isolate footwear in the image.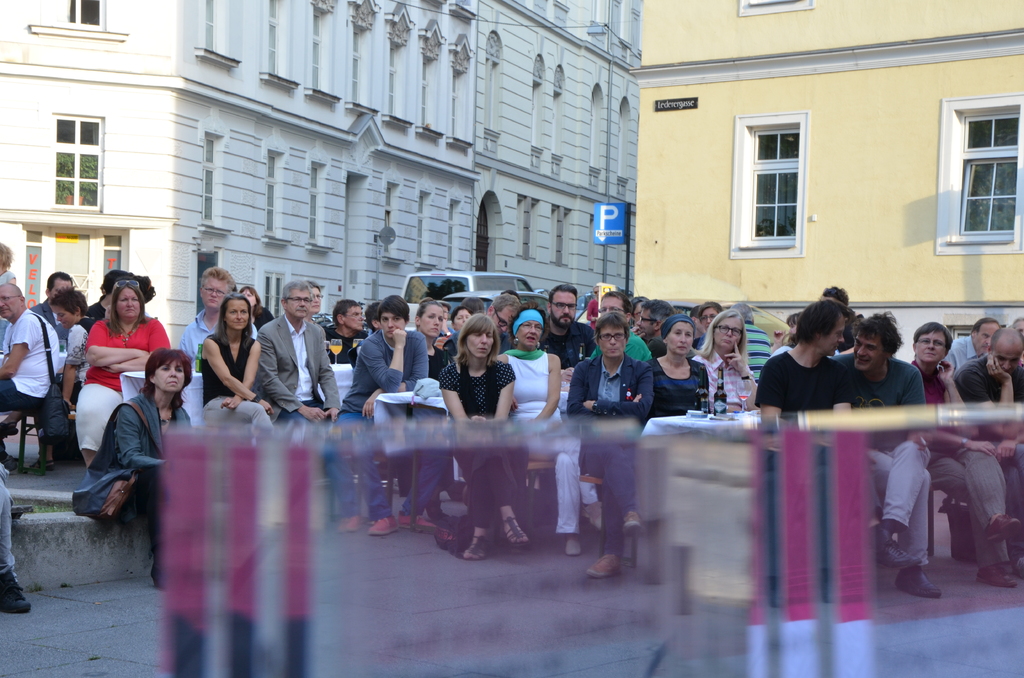
Isolated region: bbox=(33, 460, 54, 472).
